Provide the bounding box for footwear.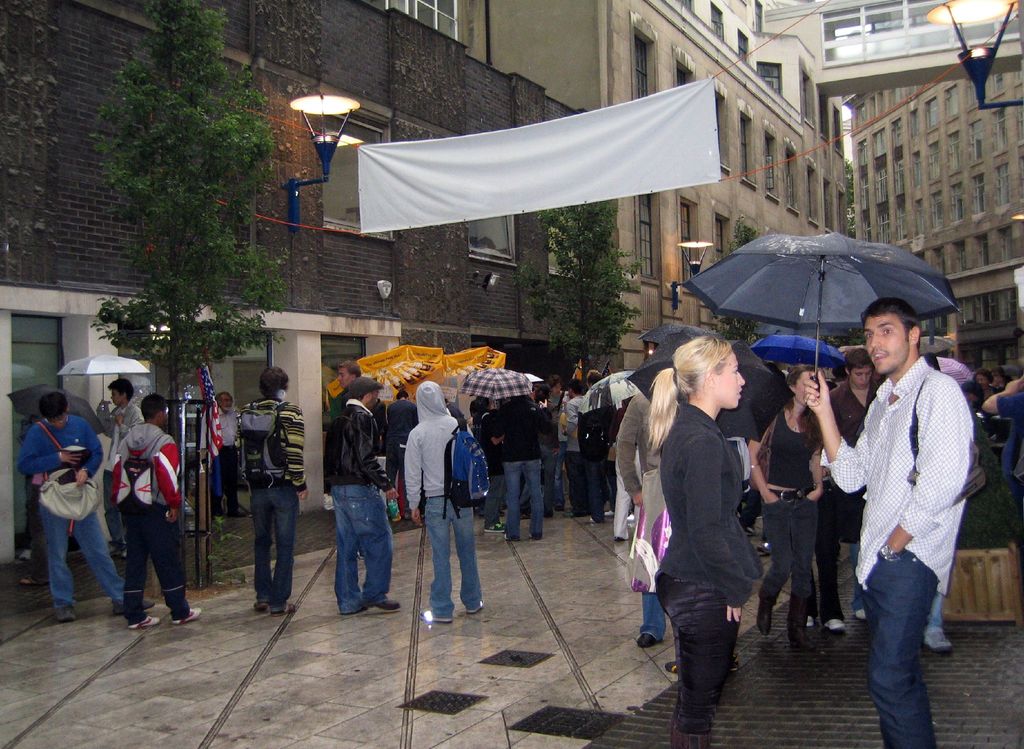
(518, 513, 529, 522).
